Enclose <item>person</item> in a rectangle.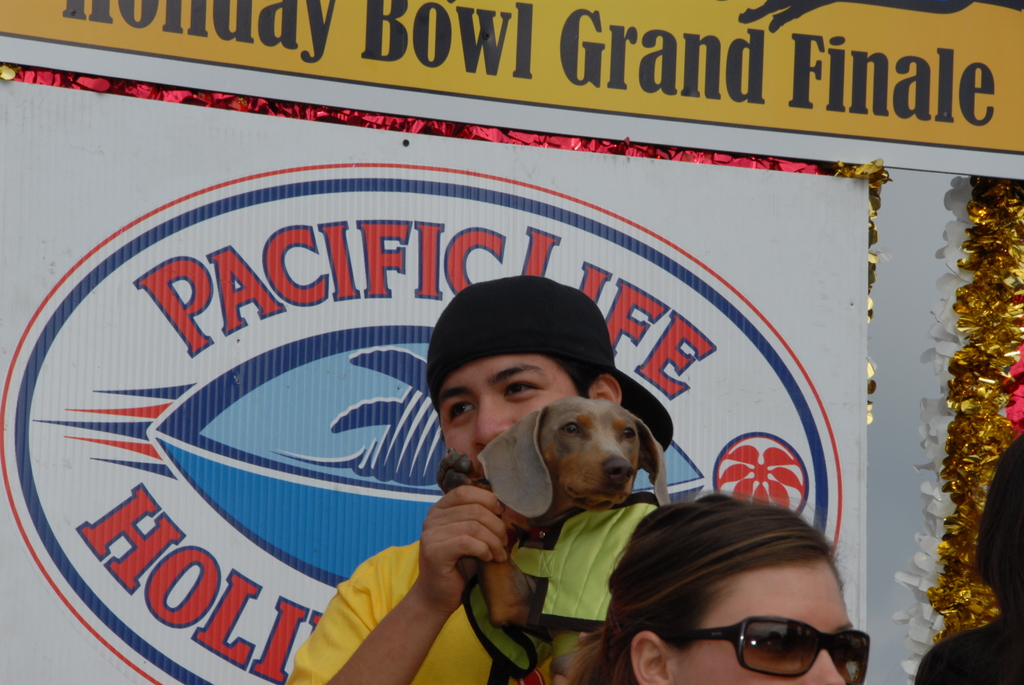
region(319, 282, 696, 661).
